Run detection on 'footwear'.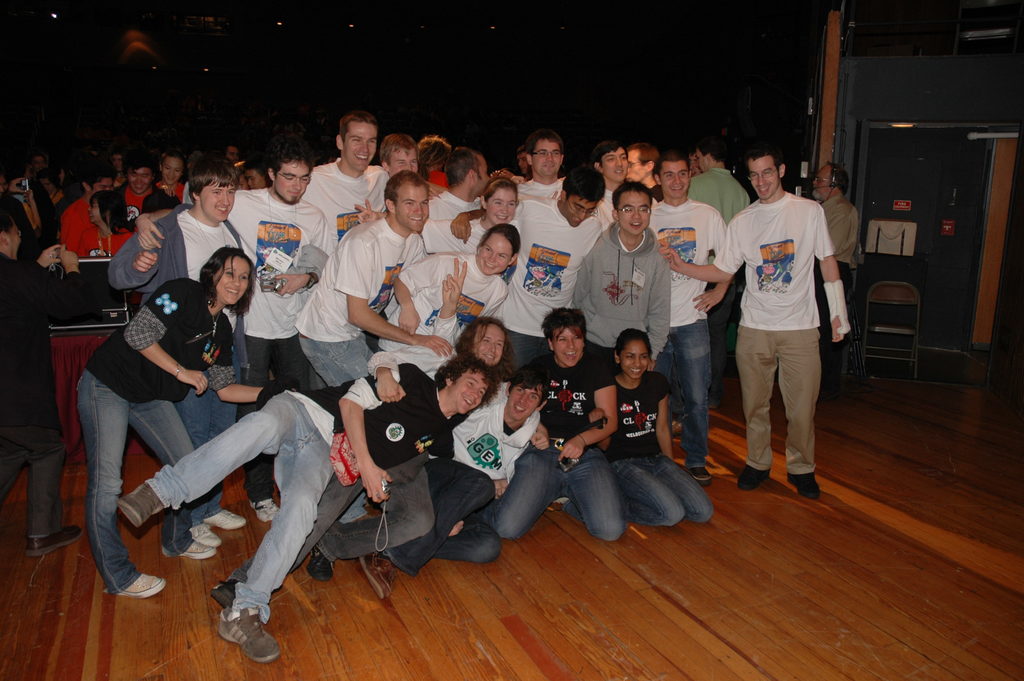
Result: <bbox>354, 552, 394, 600</bbox>.
